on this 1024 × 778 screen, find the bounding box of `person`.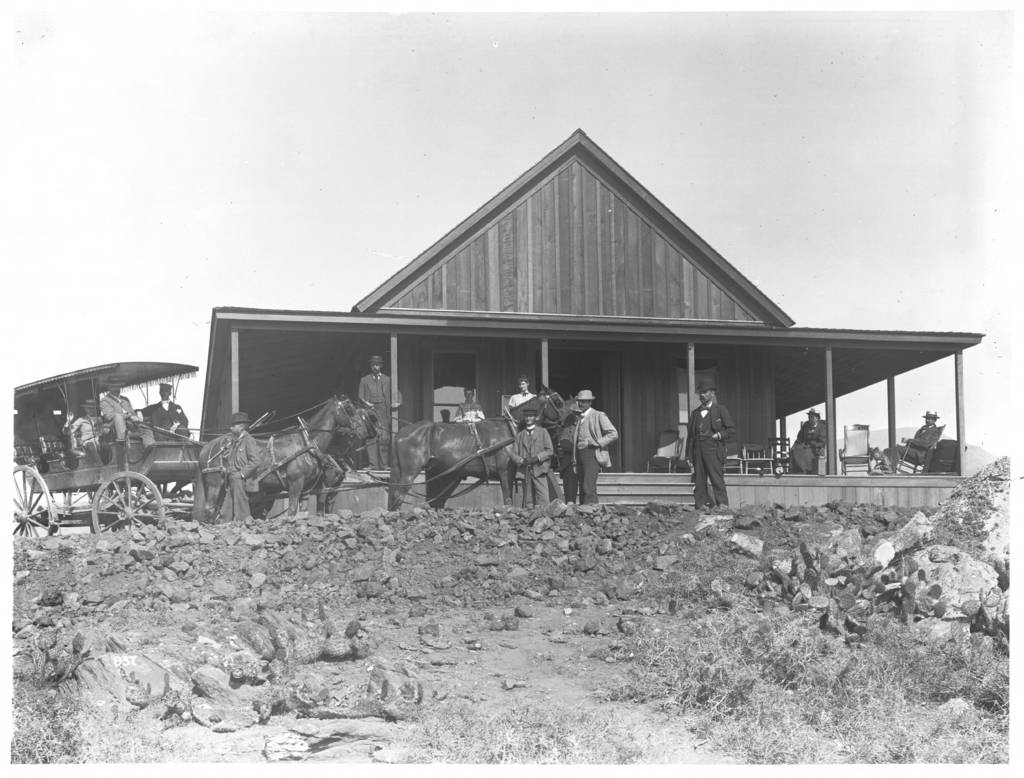
Bounding box: BBox(884, 414, 941, 474).
